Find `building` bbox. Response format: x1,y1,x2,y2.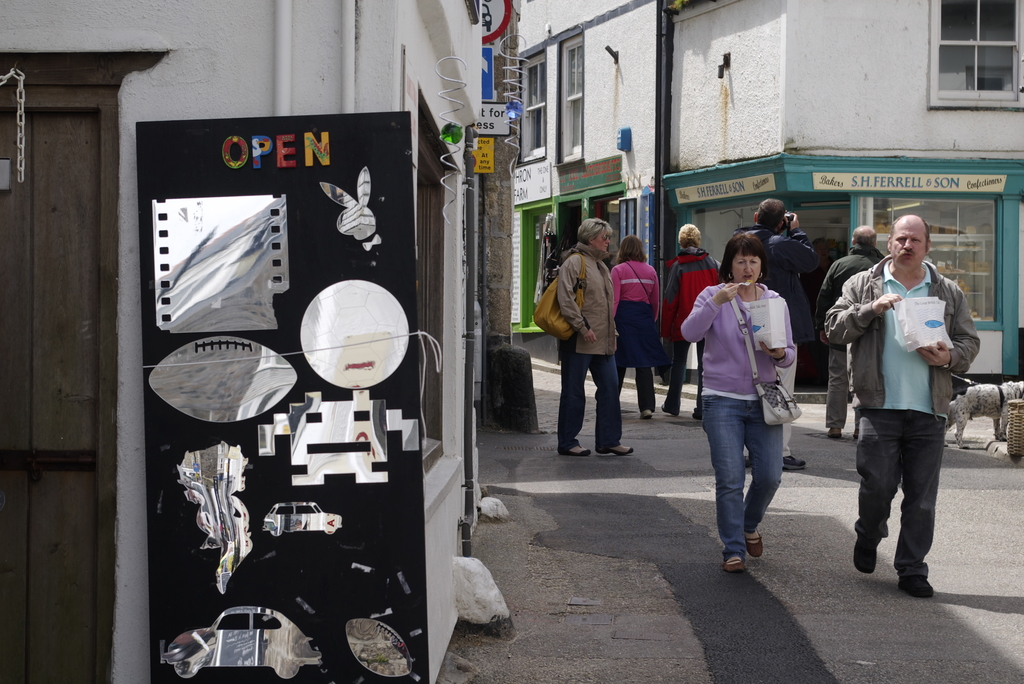
517,0,1023,419.
